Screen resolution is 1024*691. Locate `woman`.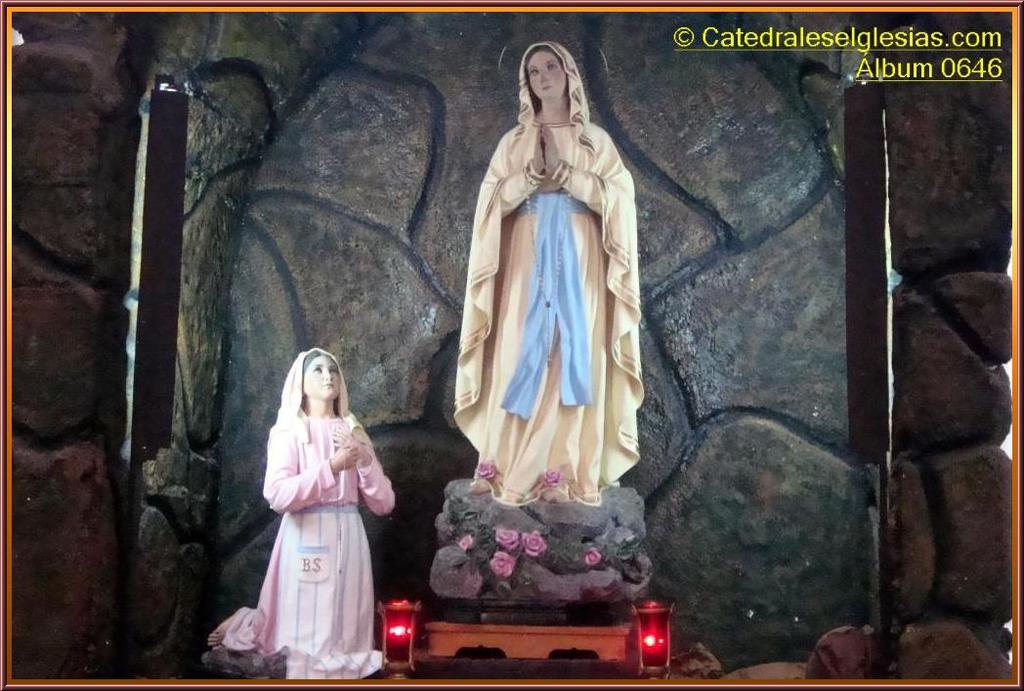
Rect(448, 42, 648, 512).
